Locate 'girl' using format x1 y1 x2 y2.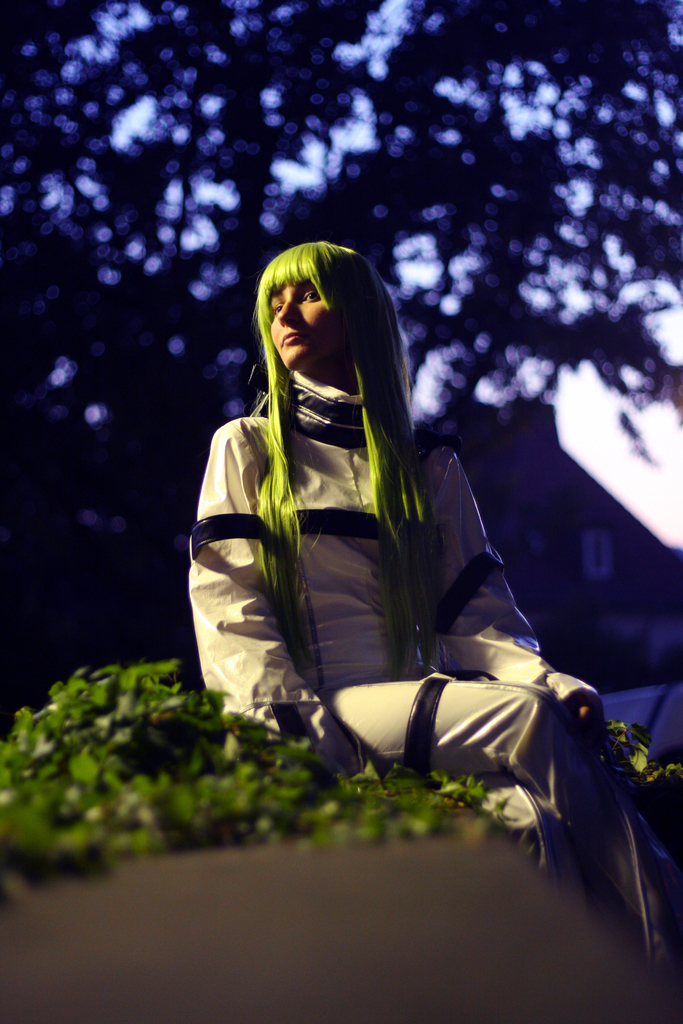
194 242 638 935.
